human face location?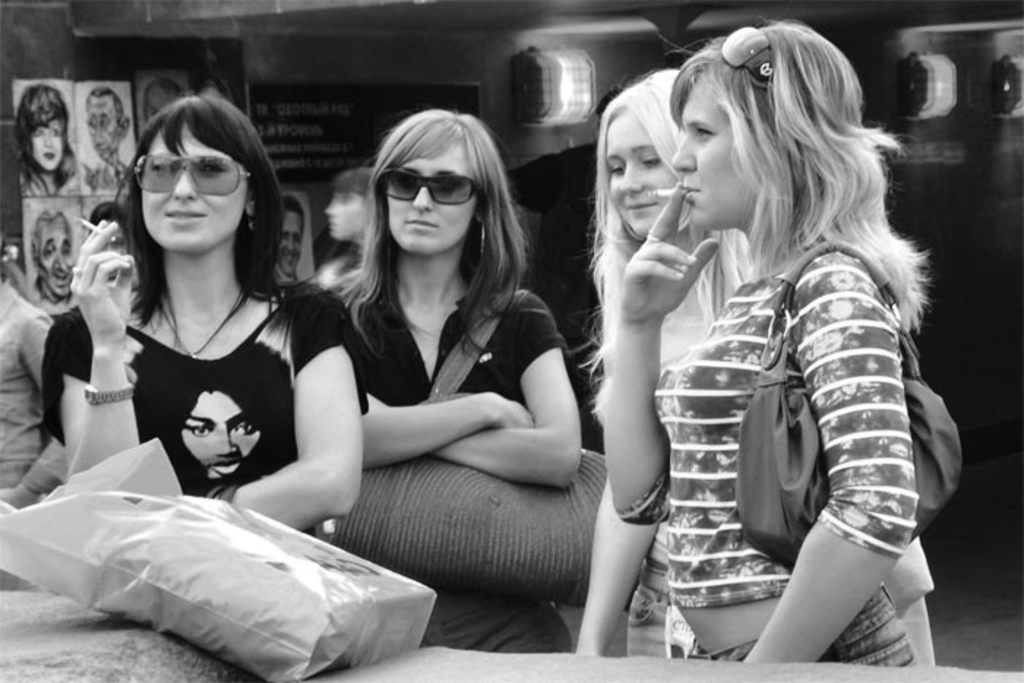
bbox=(91, 99, 116, 152)
